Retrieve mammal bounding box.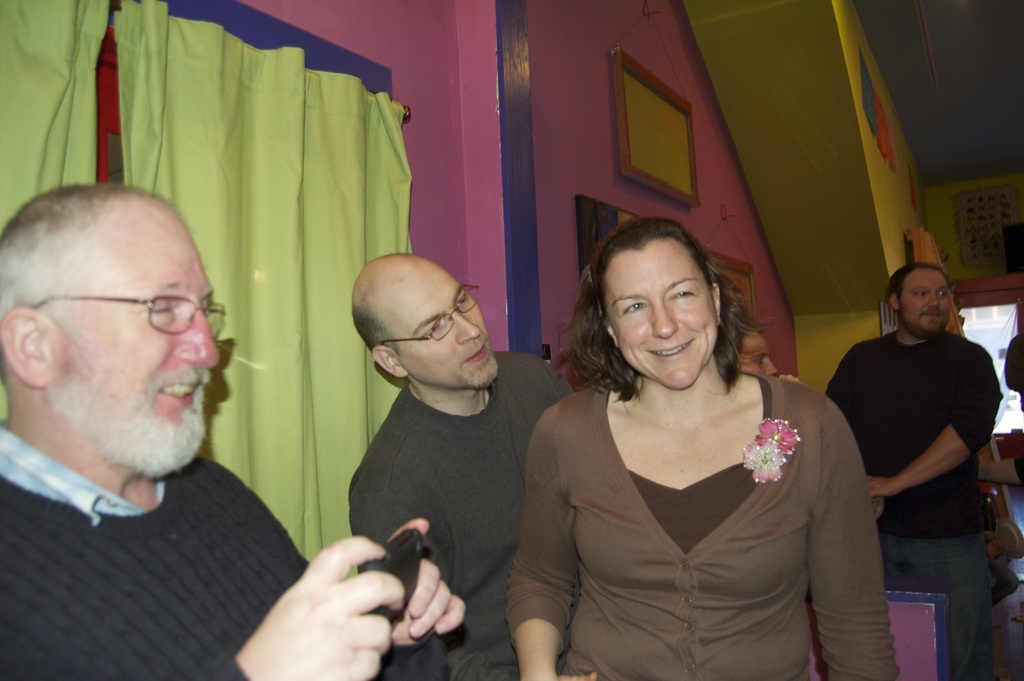
Bounding box: bbox(824, 260, 1007, 680).
